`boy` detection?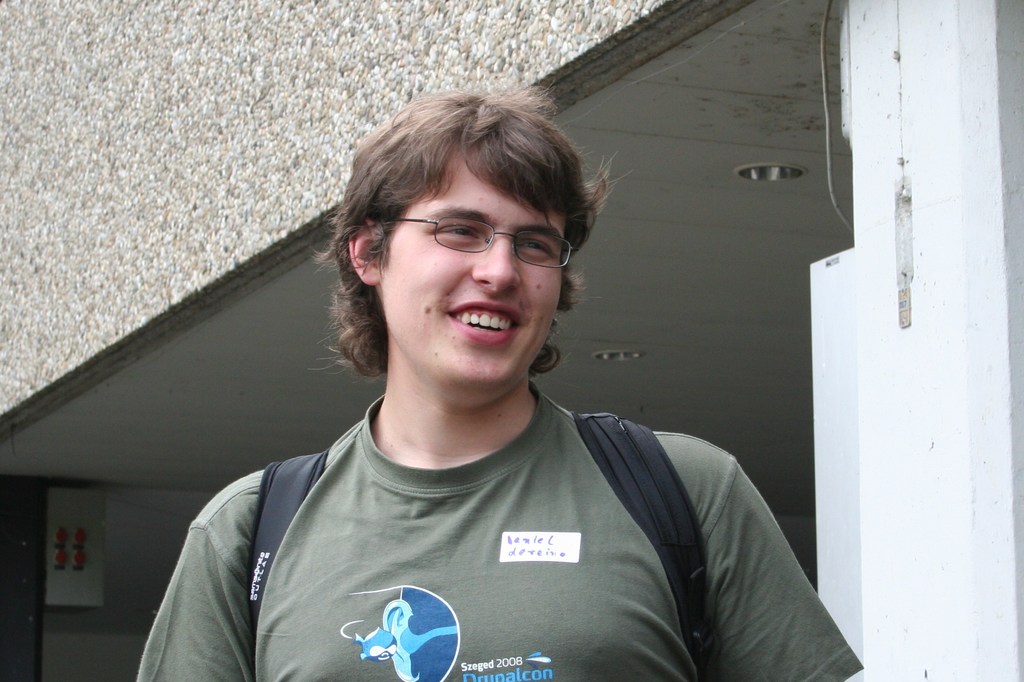
detection(173, 79, 805, 660)
